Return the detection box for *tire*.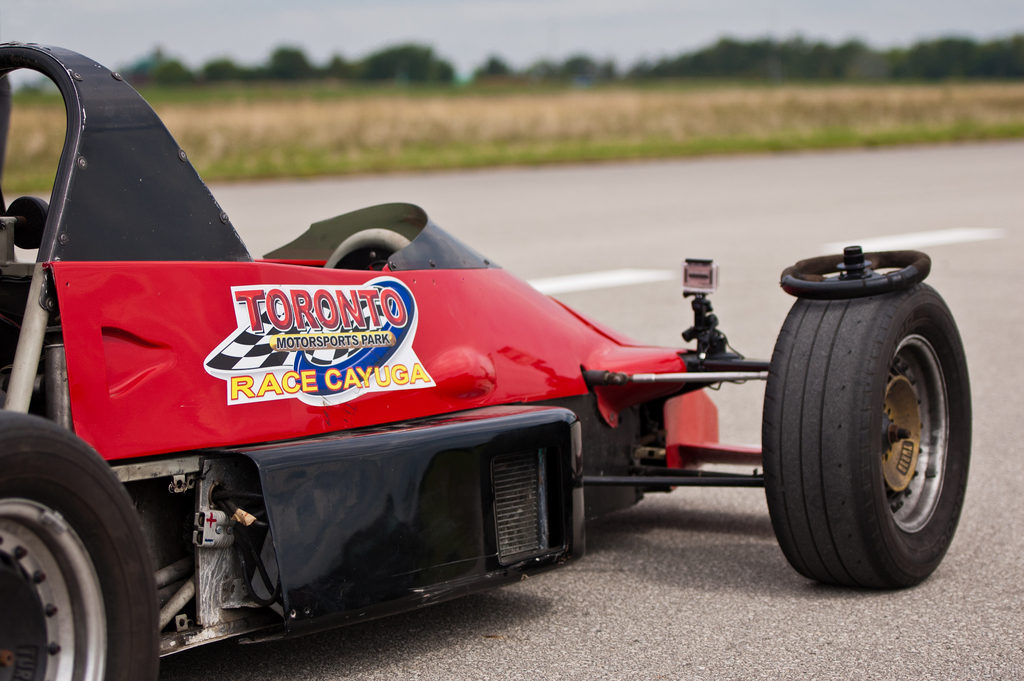
(0,408,159,680).
